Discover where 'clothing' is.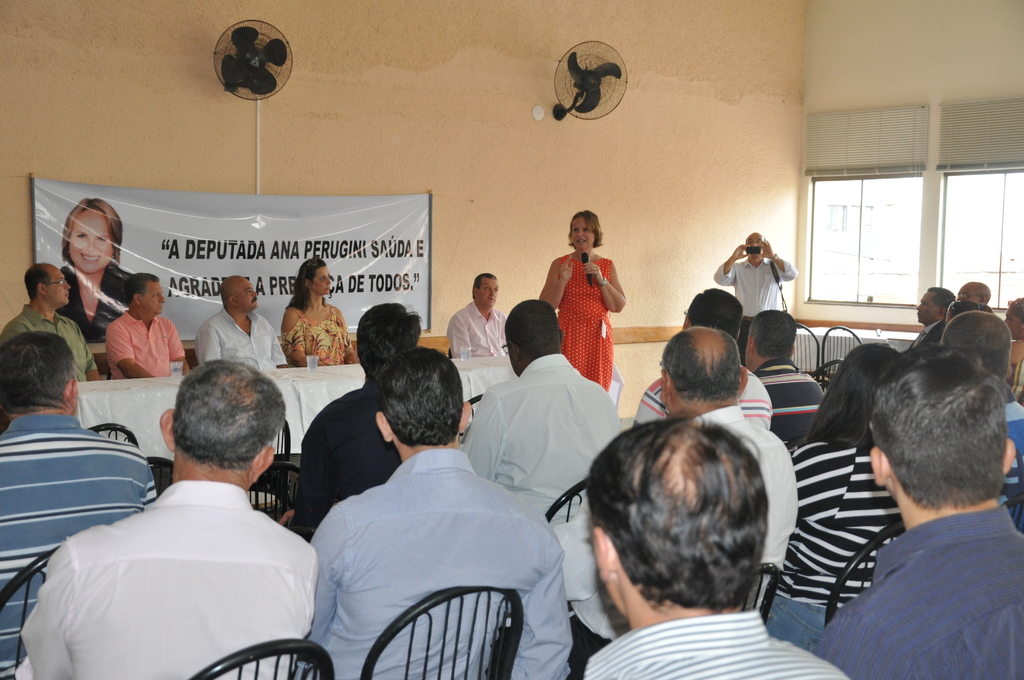
Discovered at rect(107, 310, 183, 378).
